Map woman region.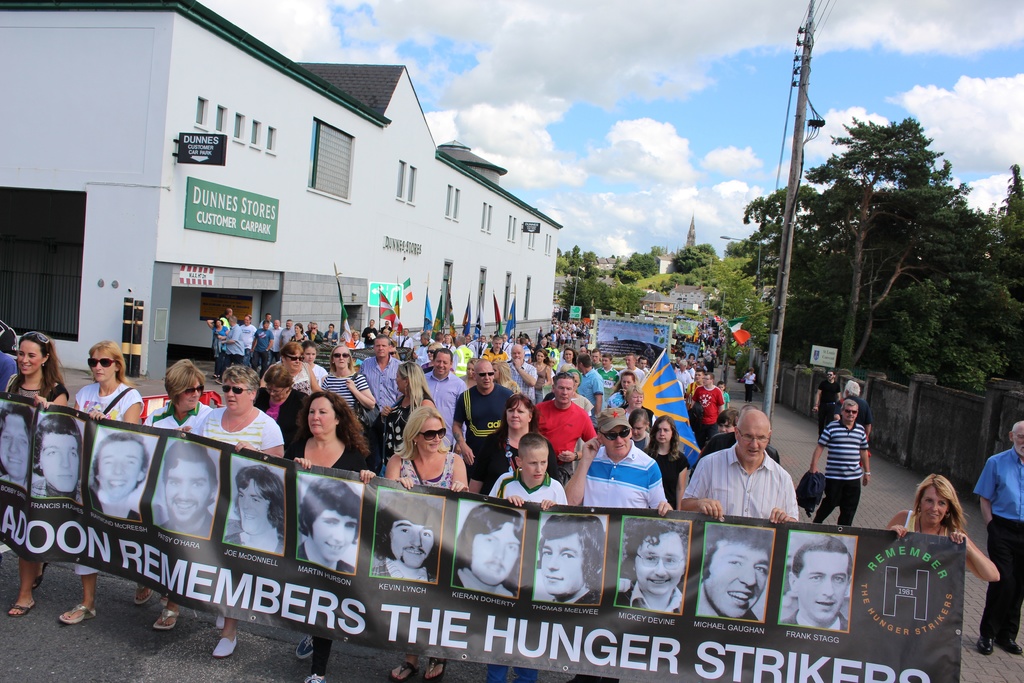
Mapped to x1=422 y1=342 x2=440 y2=368.
